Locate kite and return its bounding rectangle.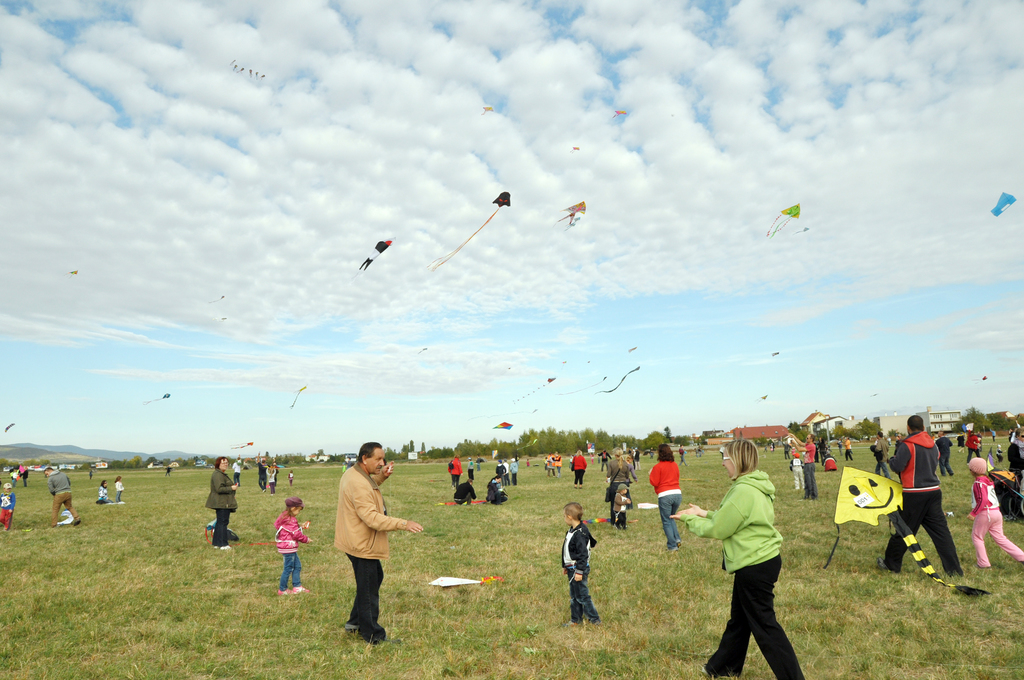
select_region(822, 466, 989, 599).
